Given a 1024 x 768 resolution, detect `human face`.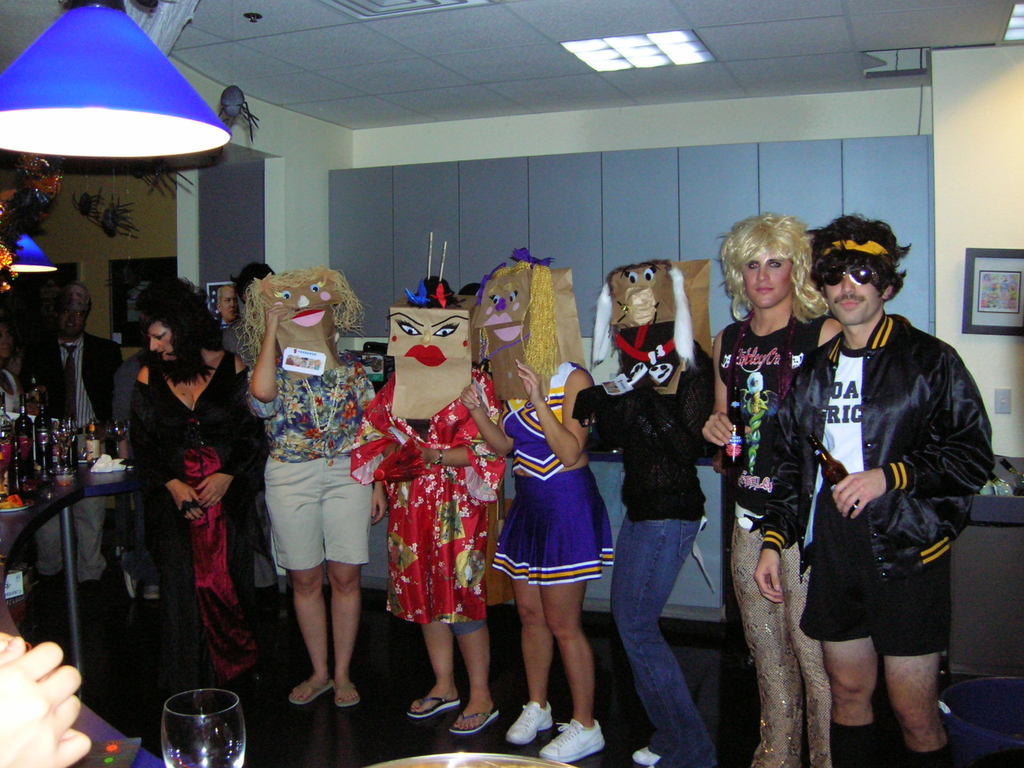
(149,316,175,361).
